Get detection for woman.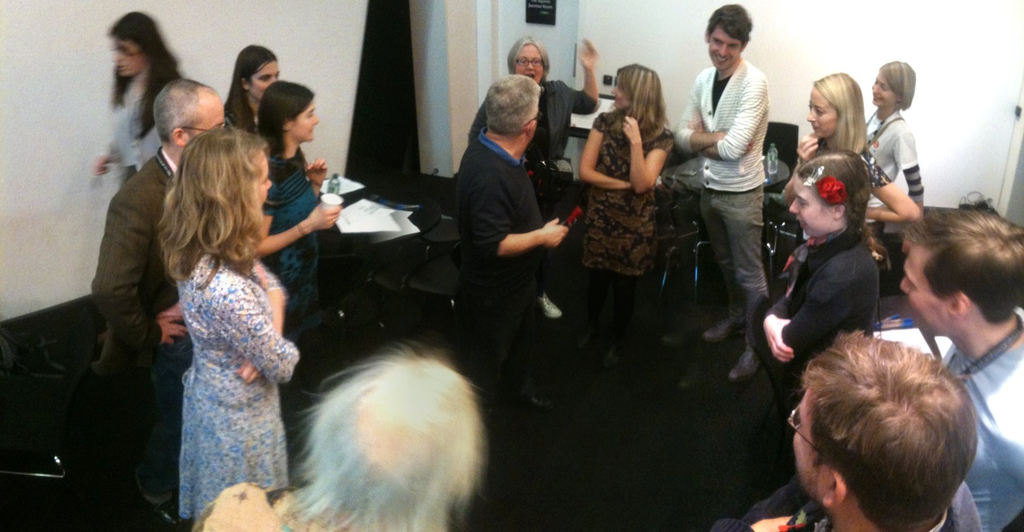
Detection: rect(751, 149, 878, 418).
